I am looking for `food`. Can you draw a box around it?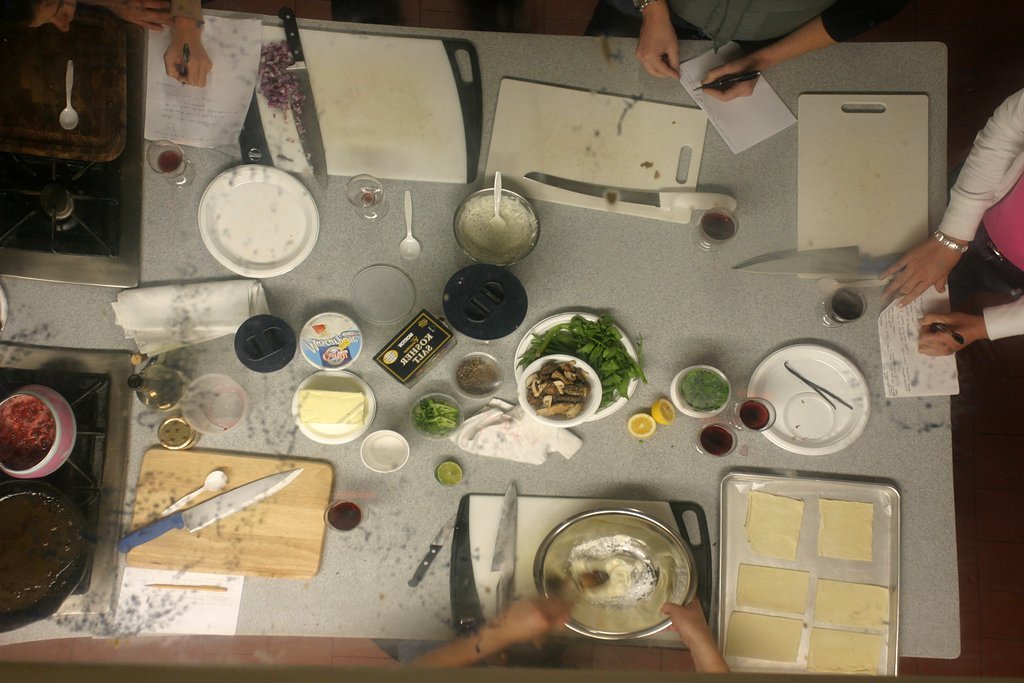
Sure, the bounding box is bbox(807, 498, 876, 561).
